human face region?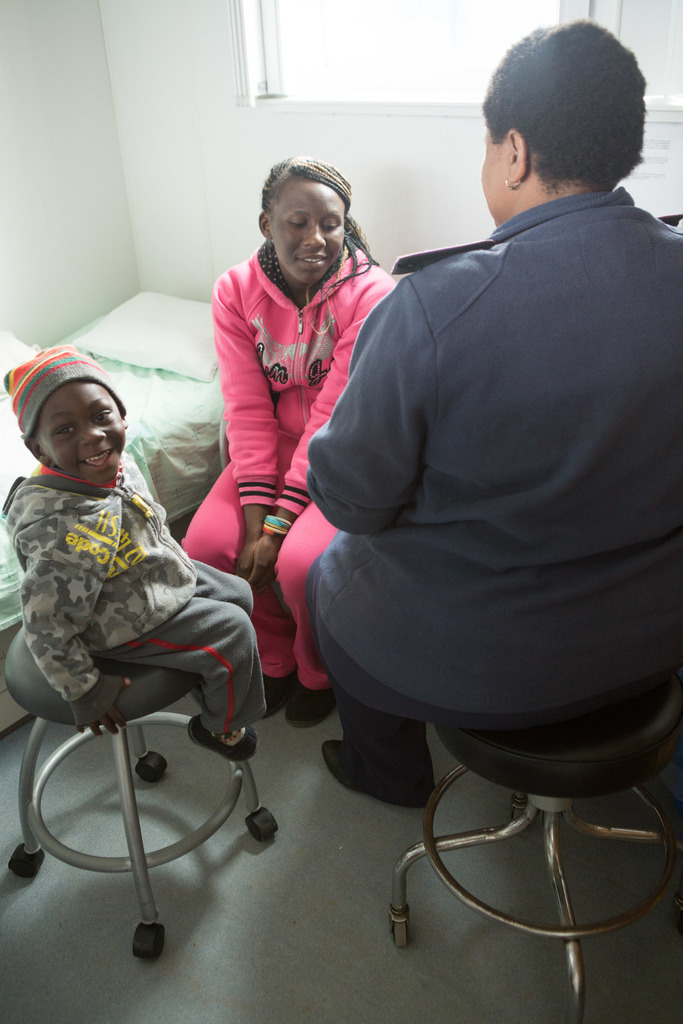
<bbox>34, 386, 122, 474</bbox>
